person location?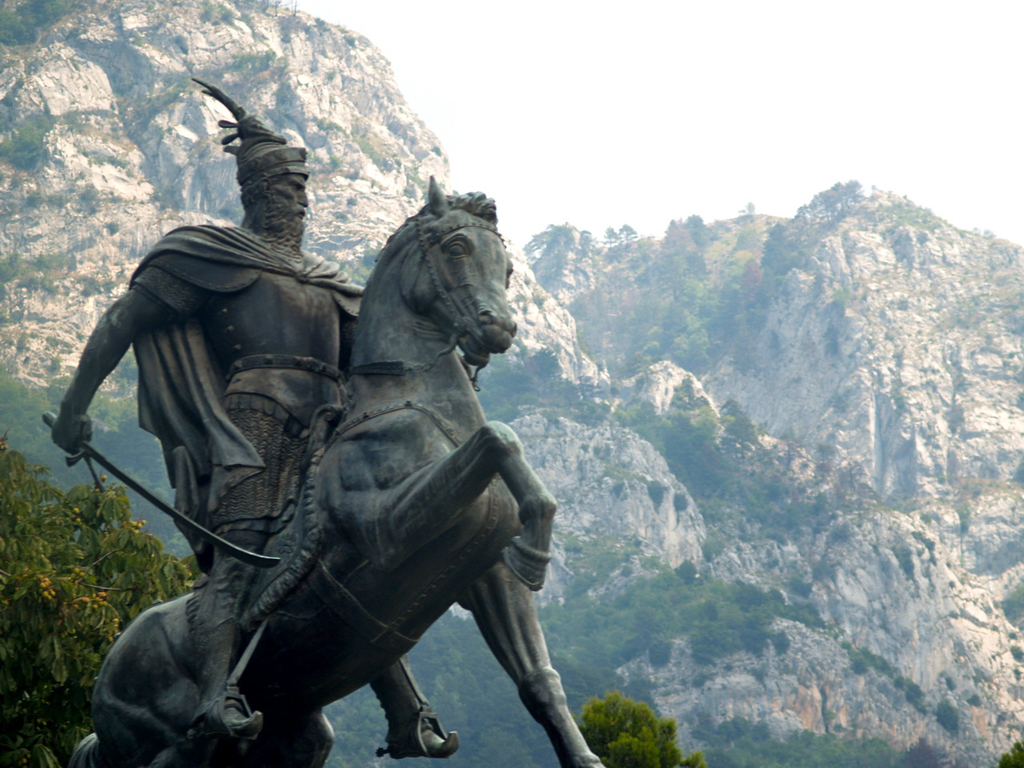
<region>70, 147, 450, 766</region>
